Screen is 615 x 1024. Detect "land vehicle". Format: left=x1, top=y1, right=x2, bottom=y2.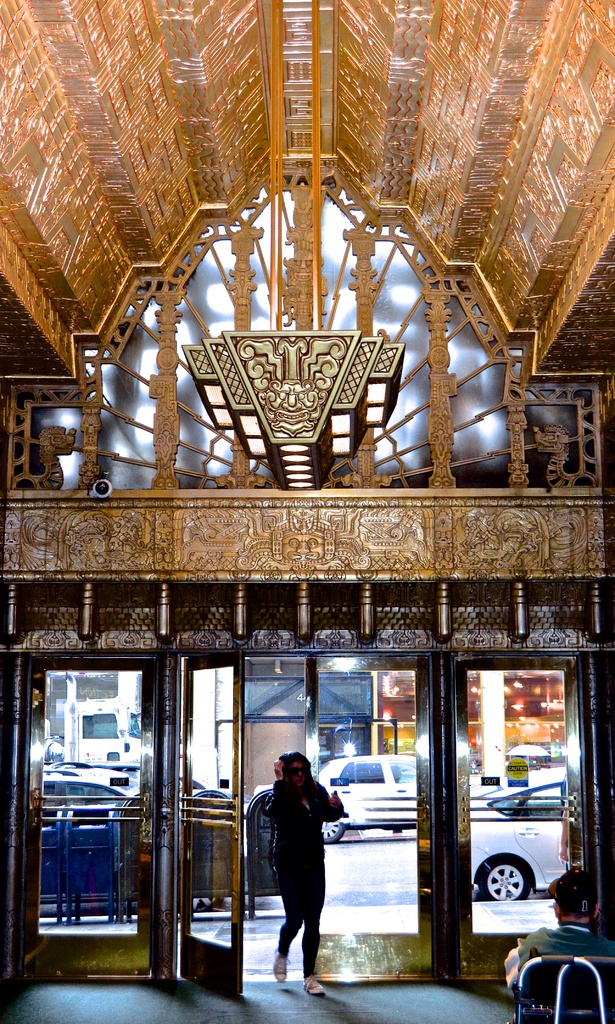
left=467, top=785, right=568, bottom=897.
